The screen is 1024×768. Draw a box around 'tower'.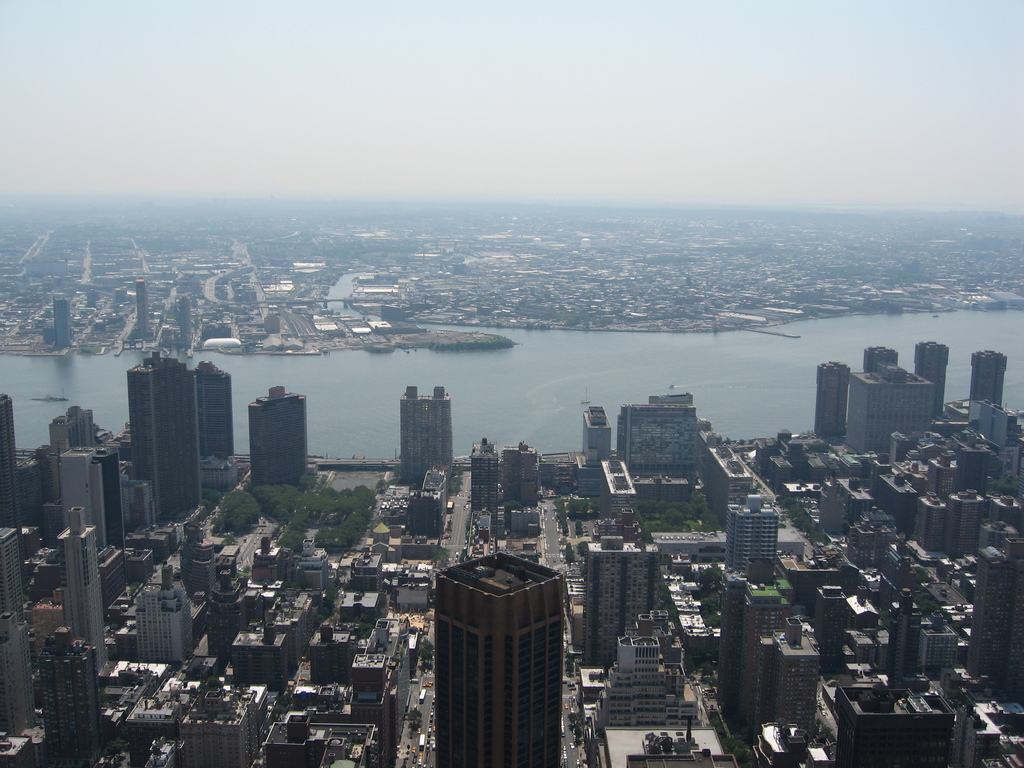
(x1=927, y1=454, x2=960, y2=499).
